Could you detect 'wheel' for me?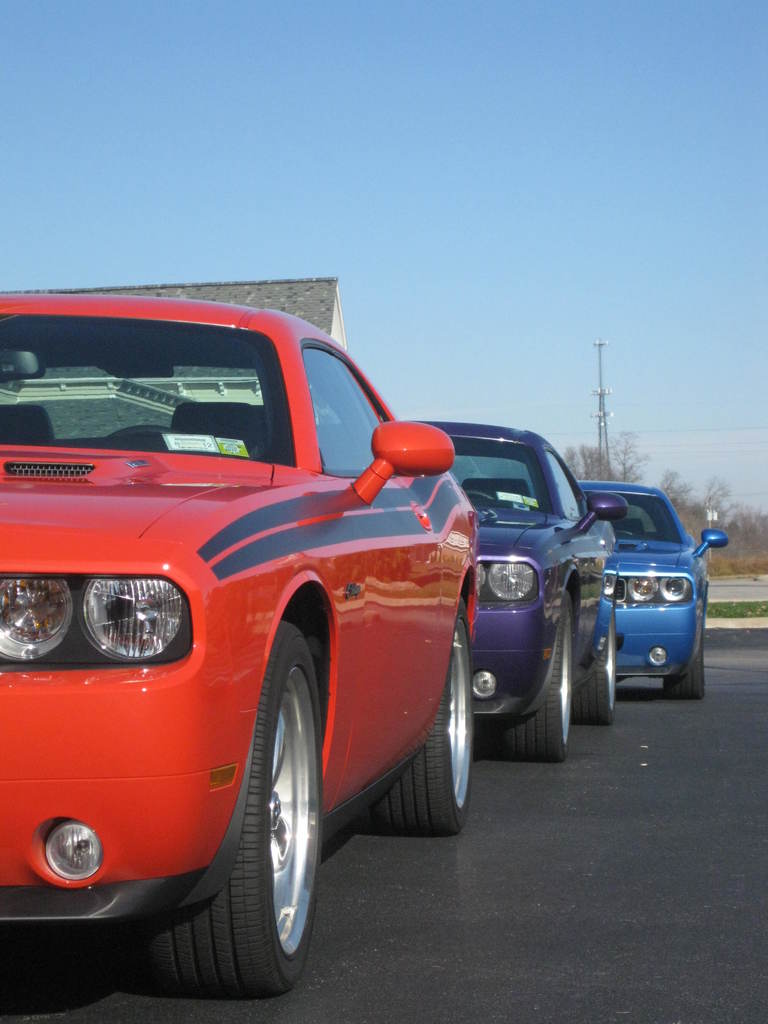
Detection result: x1=660 y1=641 x2=705 y2=700.
